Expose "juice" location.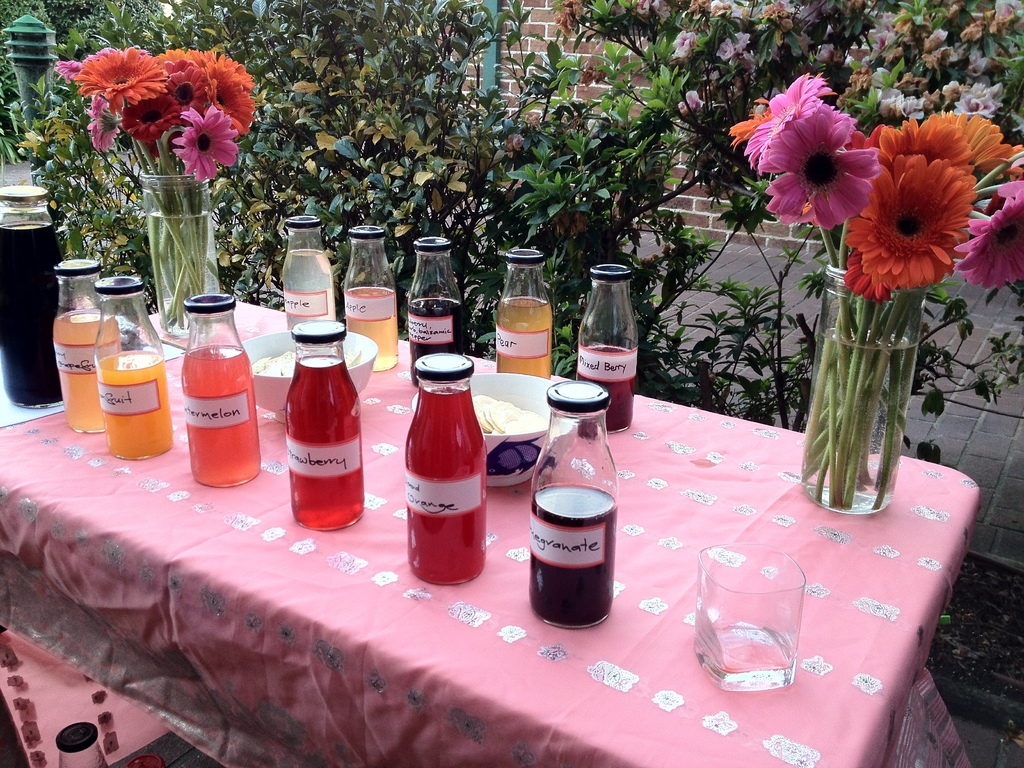
Exposed at box=[287, 355, 364, 533].
